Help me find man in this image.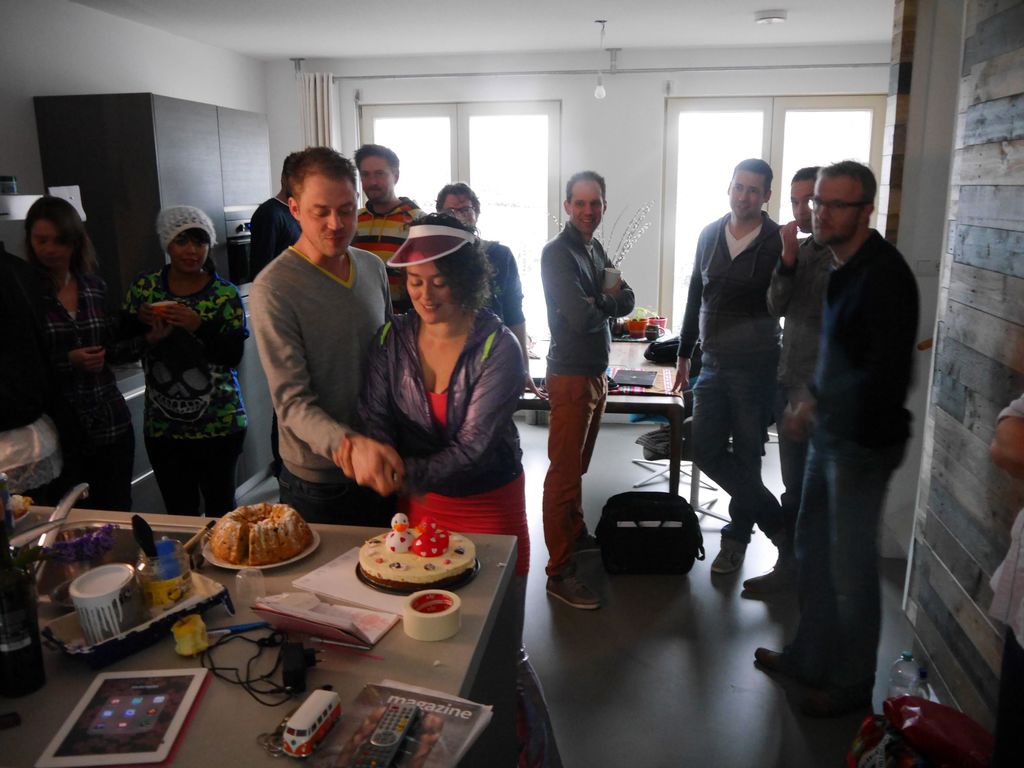
Found it: {"x1": 538, "y1": 169, "x2": 633, "y2": 611}.
